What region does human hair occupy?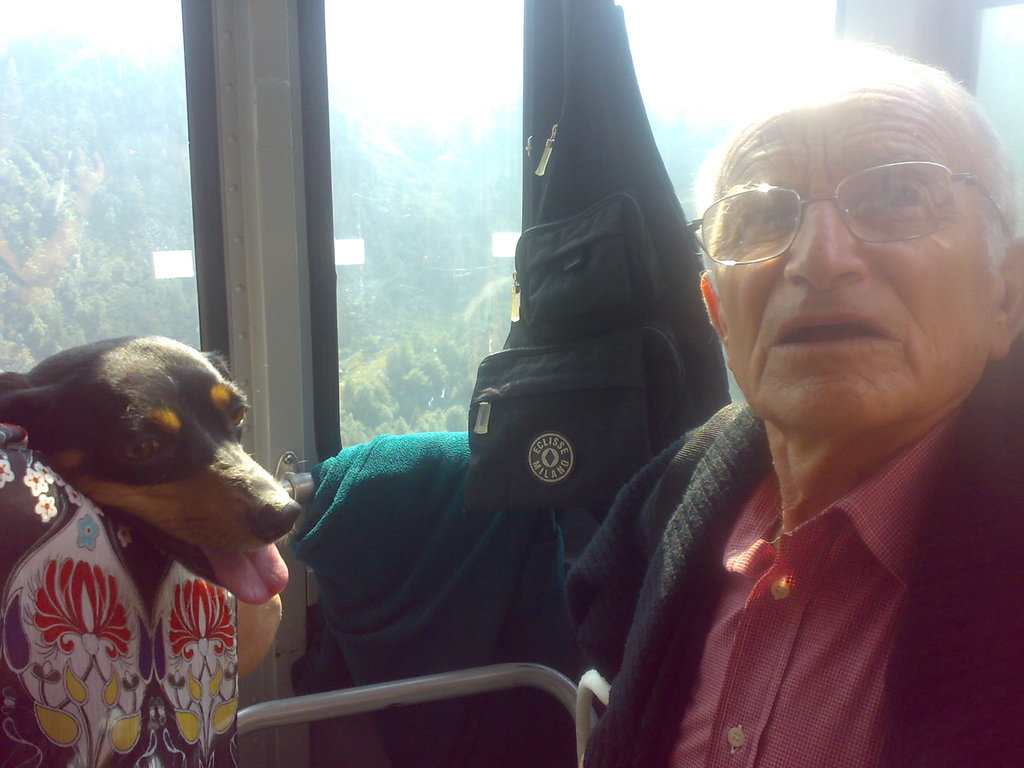
<region>692, 41, 1021, 271</region>.
